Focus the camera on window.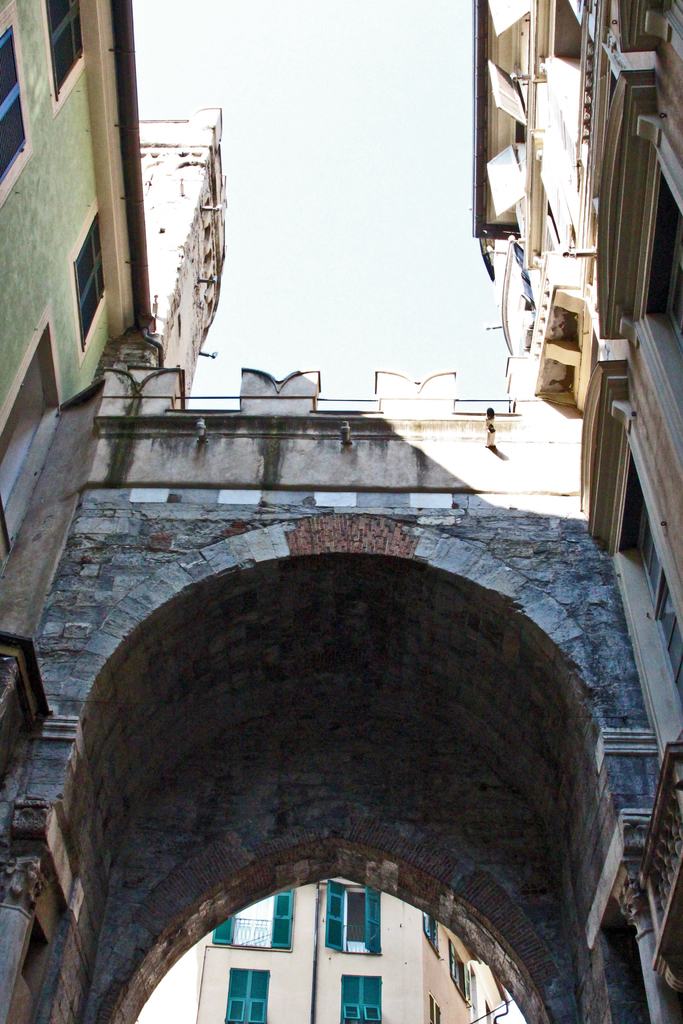
Focus region: Rect(64, 218, 111, 354).
